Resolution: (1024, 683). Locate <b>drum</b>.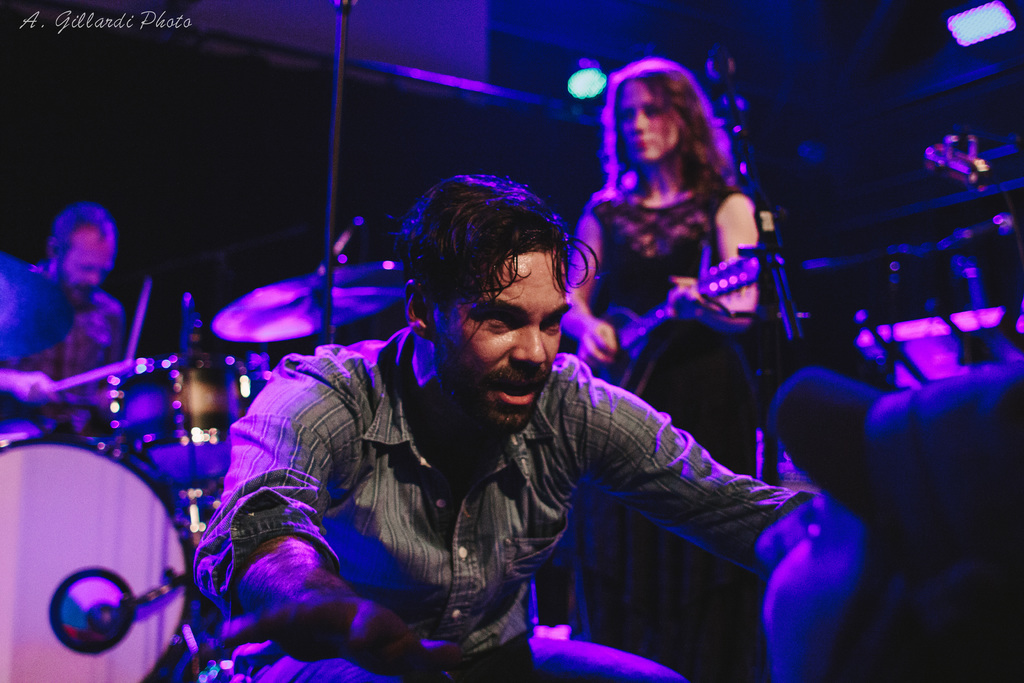
x1=111, y1=354, x2=250, y2=488.
